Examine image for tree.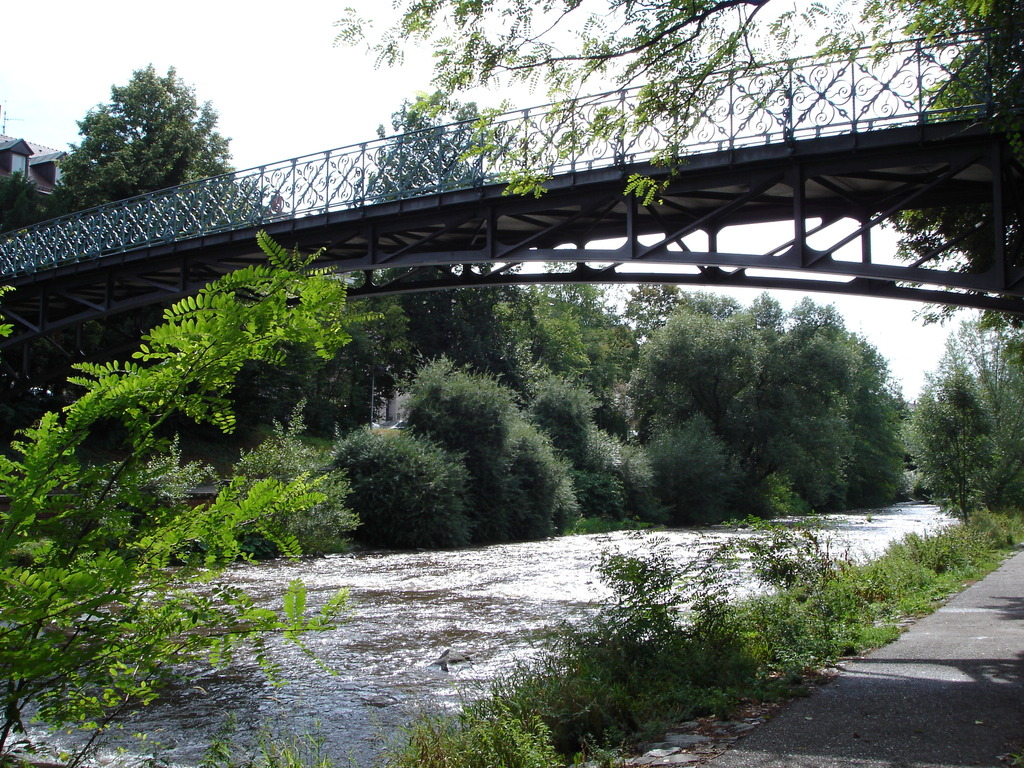
Examination result: x1=493 y1=274 x2=599 y2=387.
